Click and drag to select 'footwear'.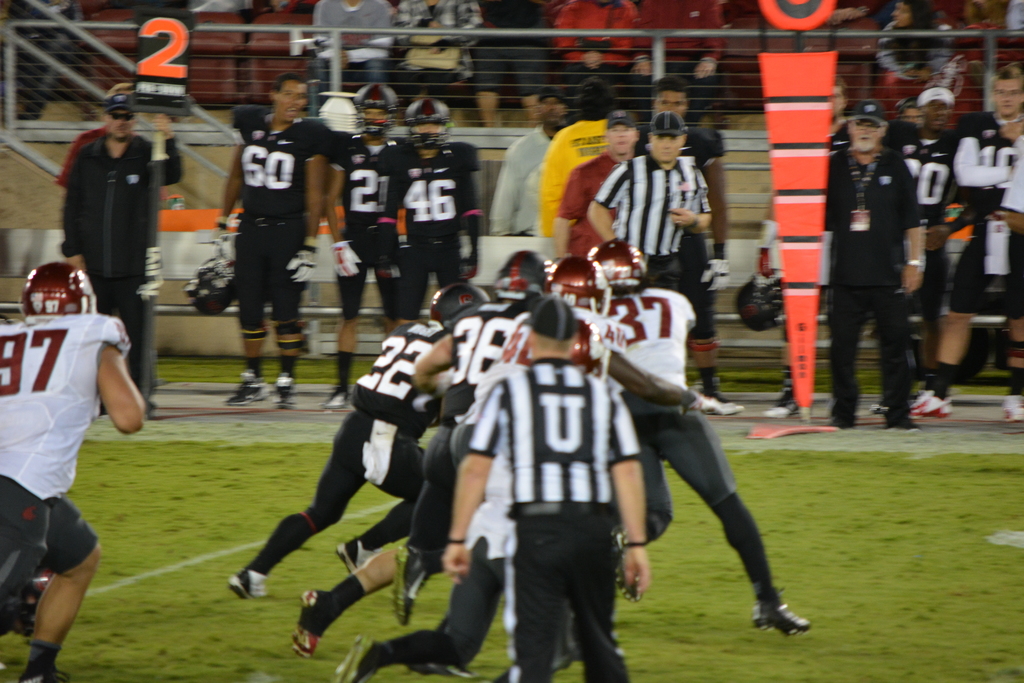
Selection: (285,374,298,409).
